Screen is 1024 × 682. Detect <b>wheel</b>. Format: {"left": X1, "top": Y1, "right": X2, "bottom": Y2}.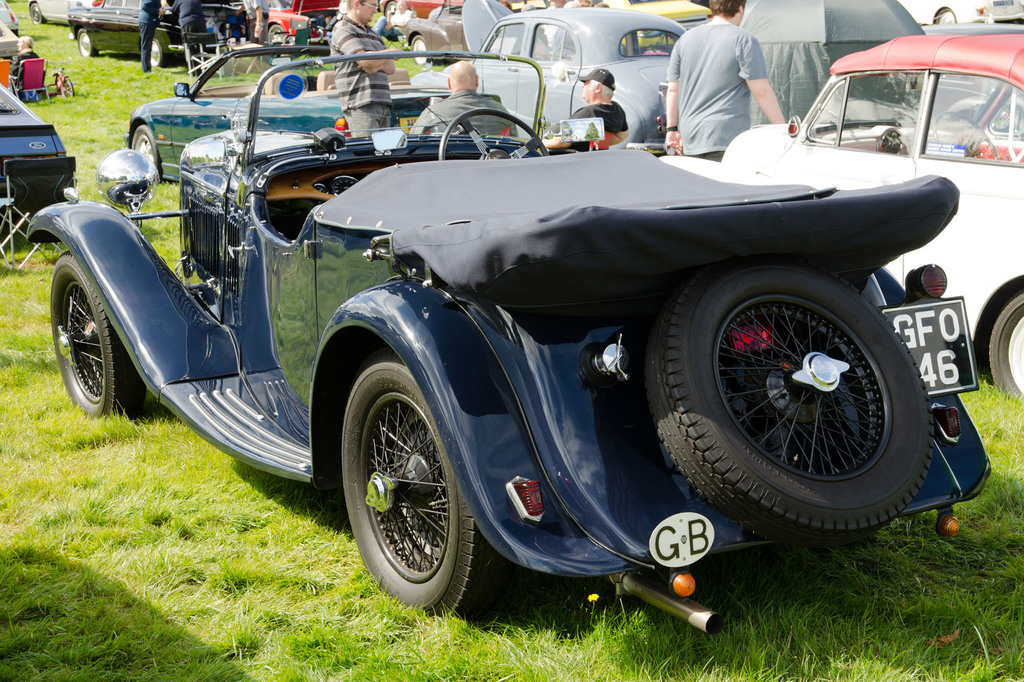
{"left": 409, "top": 33, "right": 426, "bottom": 67}.
